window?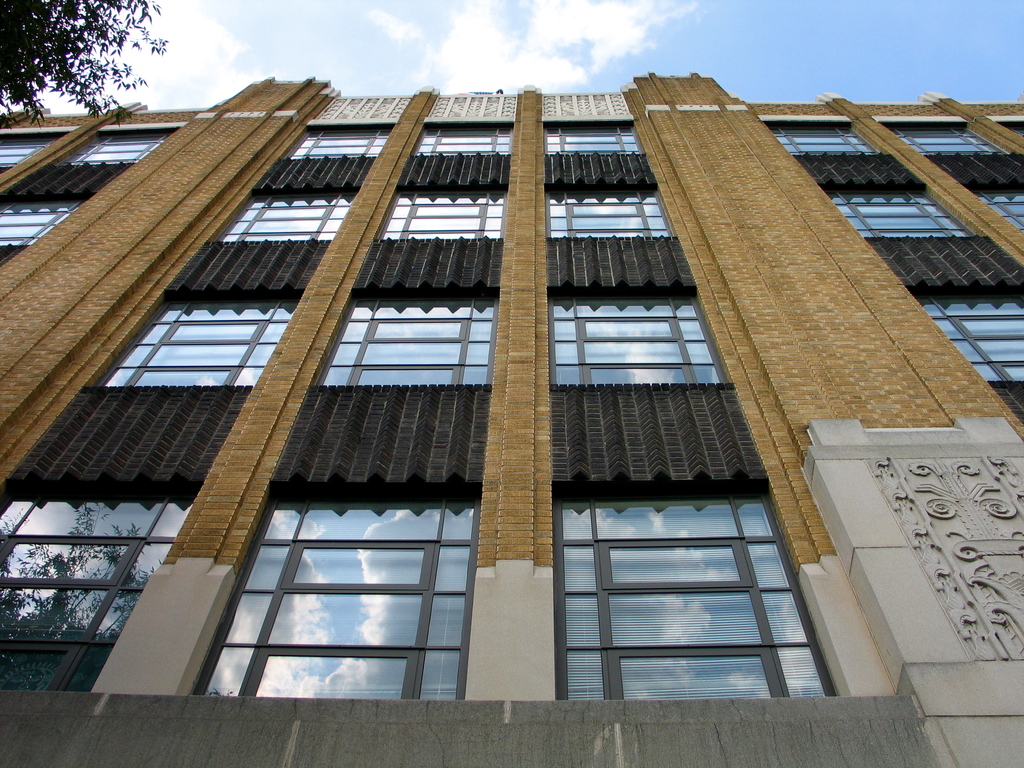
<region>86, 290, 300, 385</region>
